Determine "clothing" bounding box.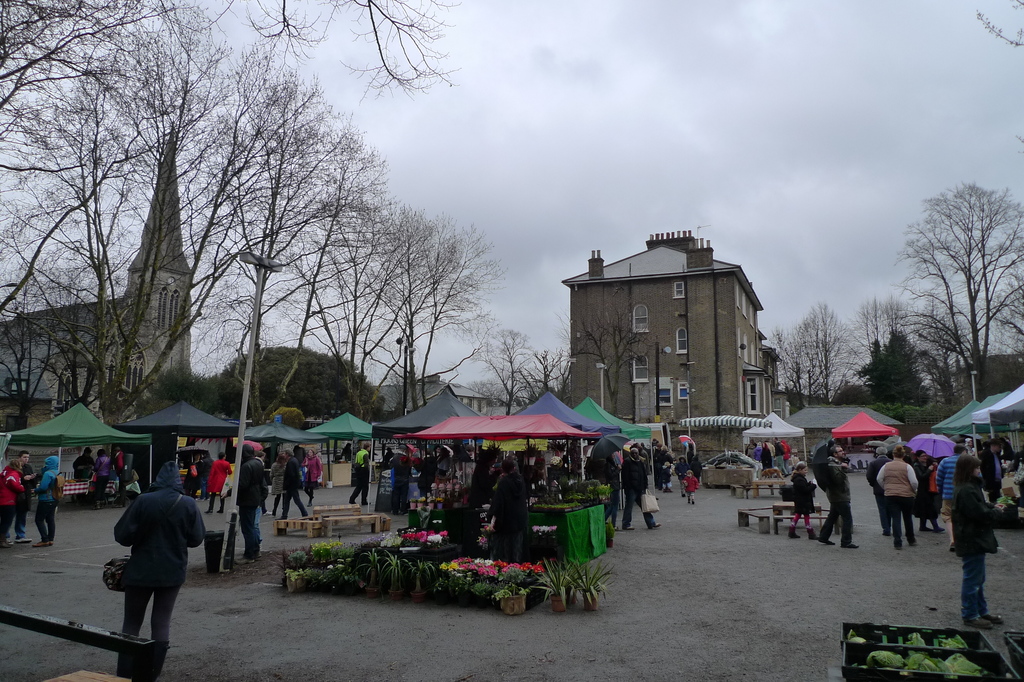
Determined: [198,460,239,509].
